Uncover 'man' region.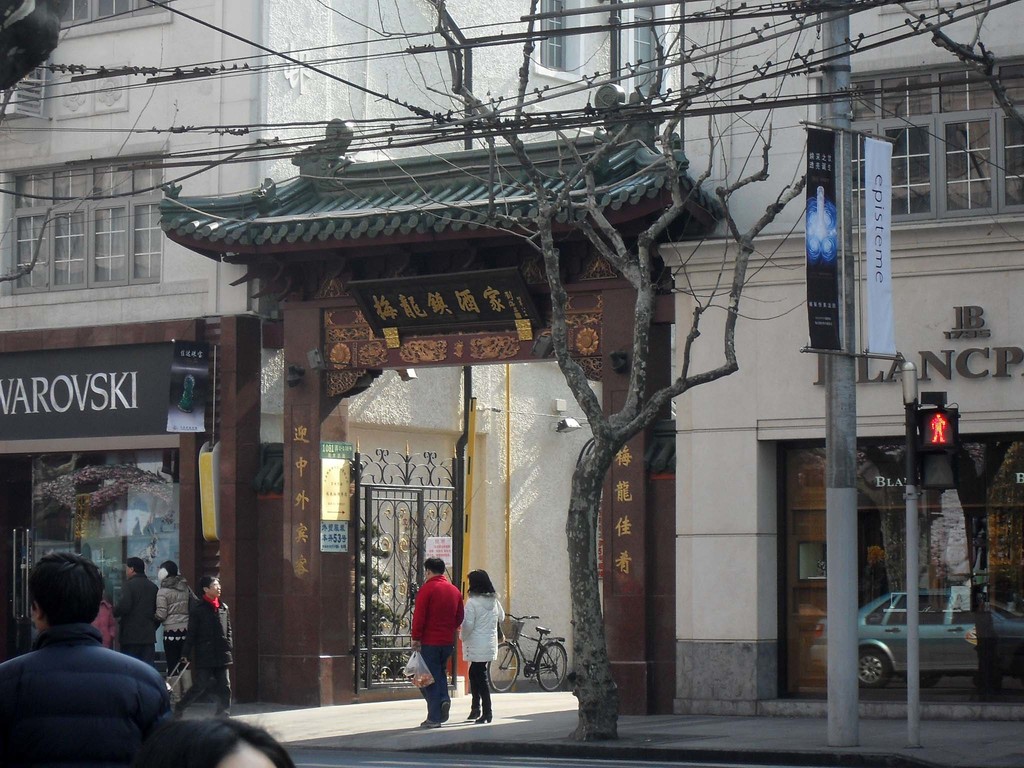
Uncovered: select_region(0, 554, 170, 767).
